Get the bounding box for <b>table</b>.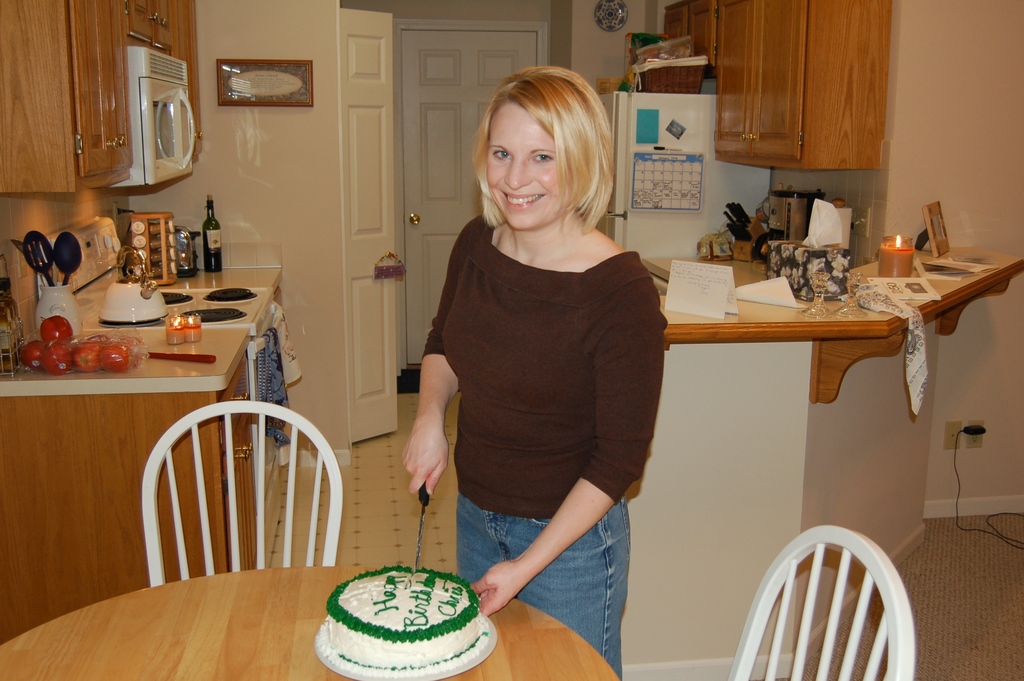
select_region(0, 264, 285, 644).
